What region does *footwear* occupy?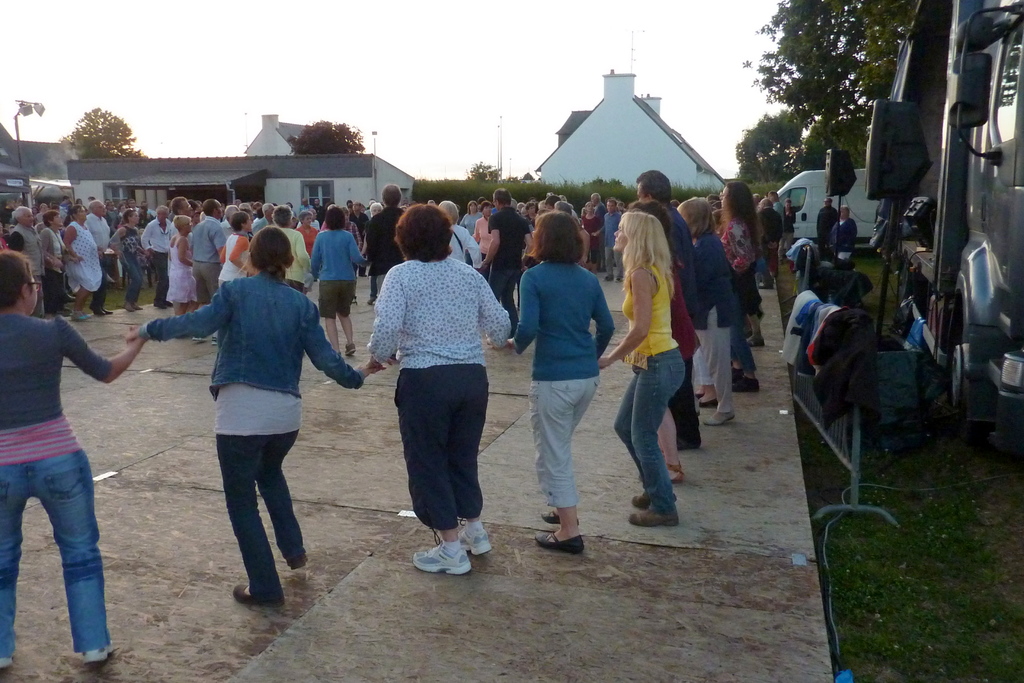
pyautogui.locateOnScreen(213, 336, 221, 347).
